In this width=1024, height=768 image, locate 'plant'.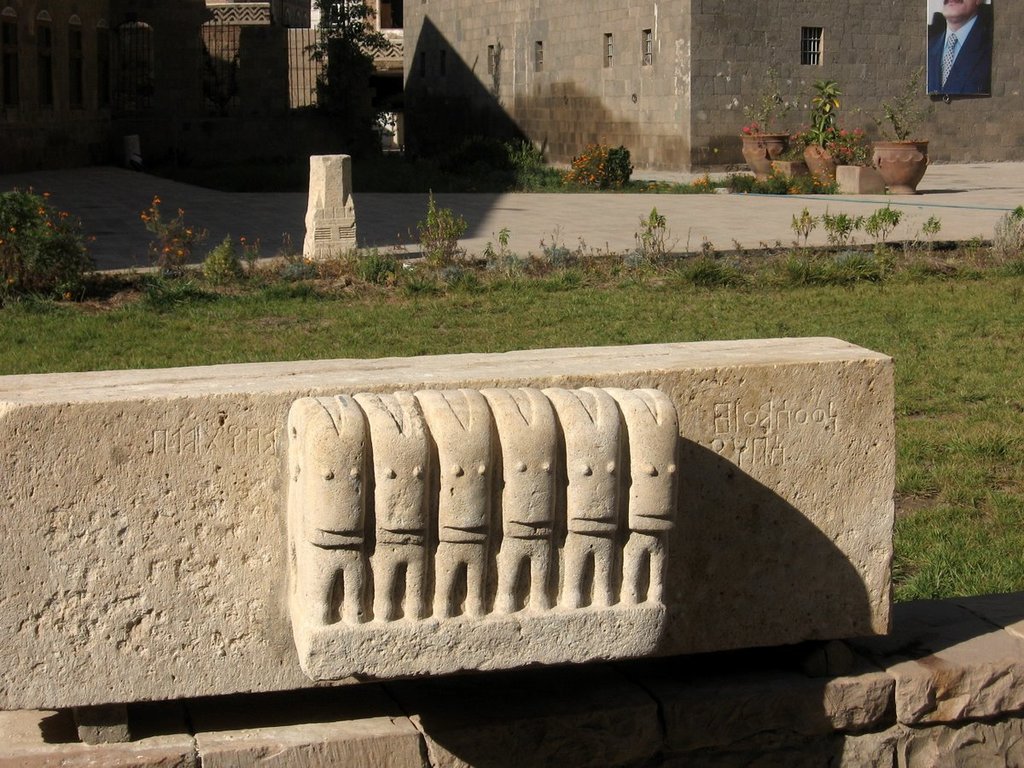
Bounding box: Rect(782, 210, 822, 275).
